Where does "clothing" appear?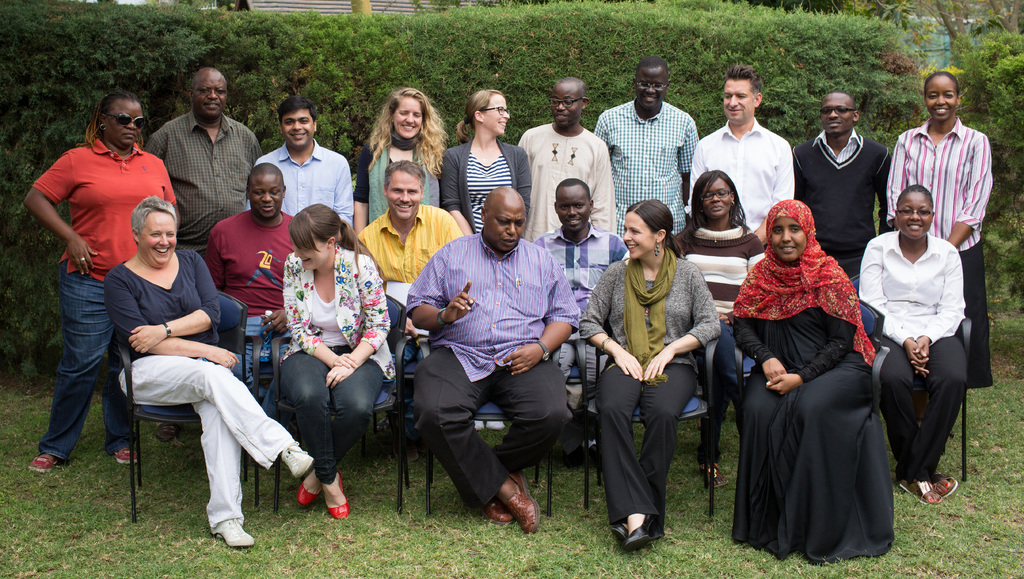
Appears at <bbox>514, 122, 612, 245</bbox>.
